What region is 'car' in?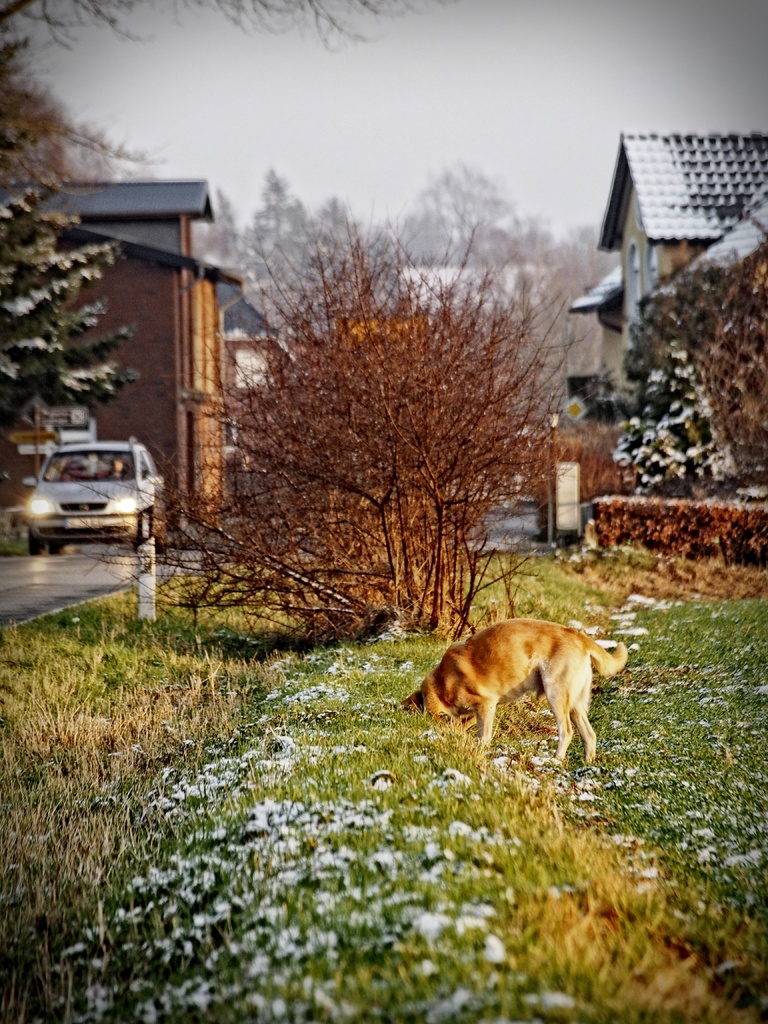
x1=8 y1=428 x2=170 y2=552.
